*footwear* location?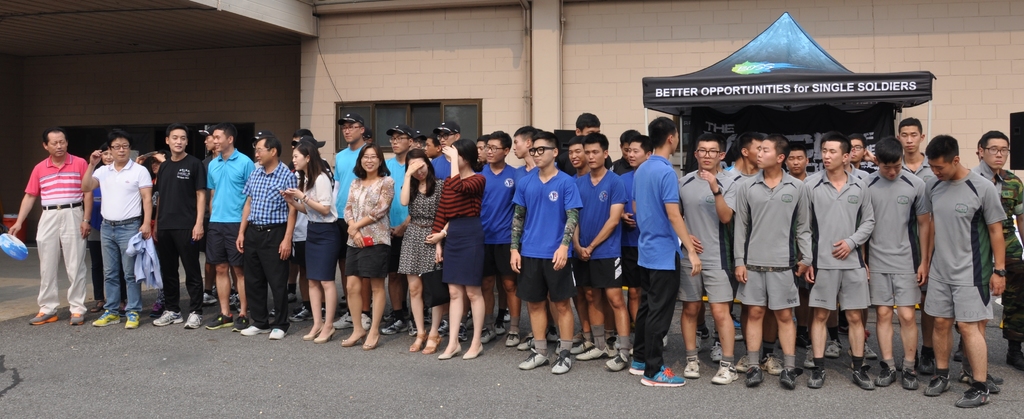
[1009,353,1023,370]
